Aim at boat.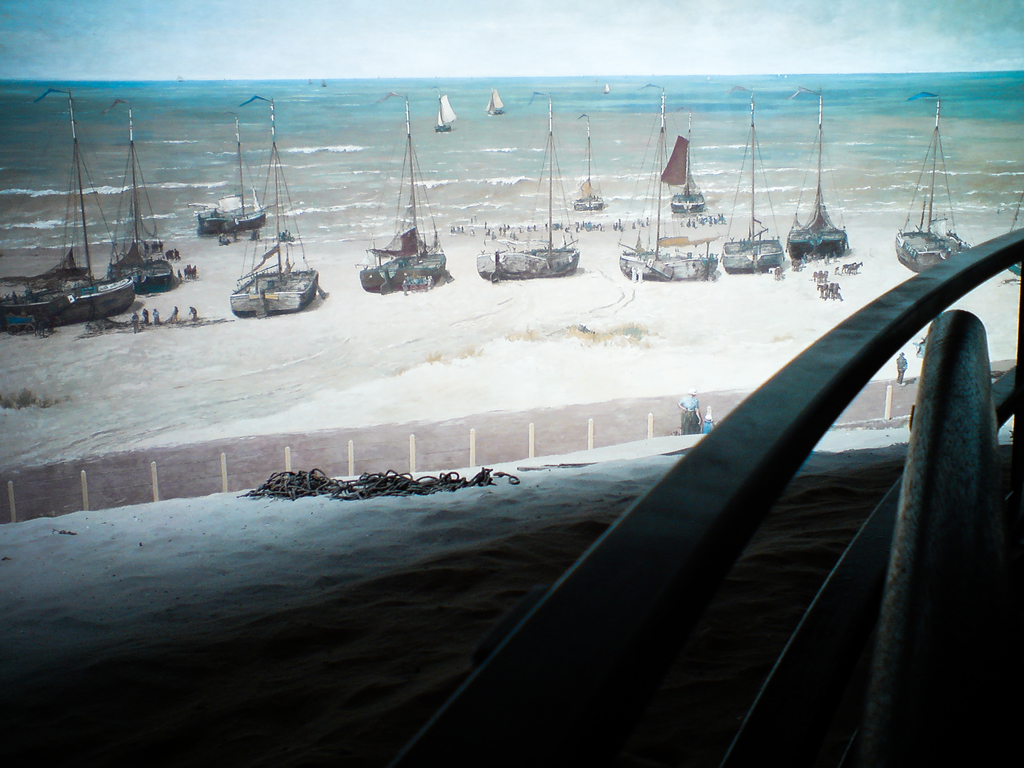
Aimed at x1=483, y1=88, x2=511, y2=115.
